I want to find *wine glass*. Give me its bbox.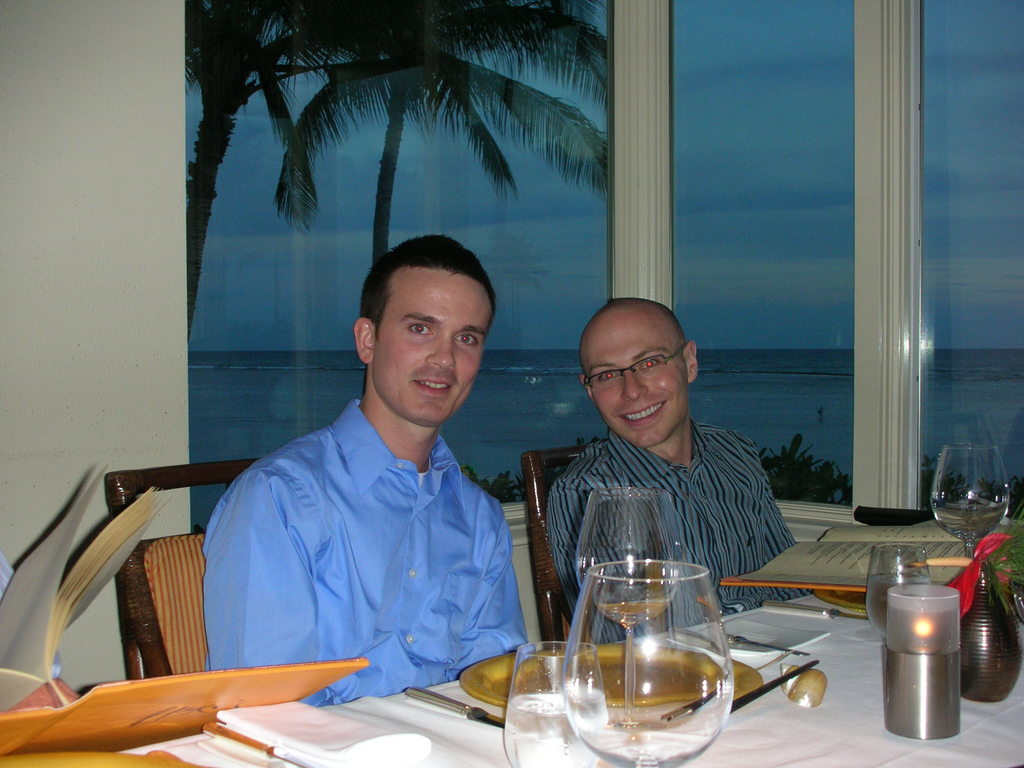
(573,484,682,735).
